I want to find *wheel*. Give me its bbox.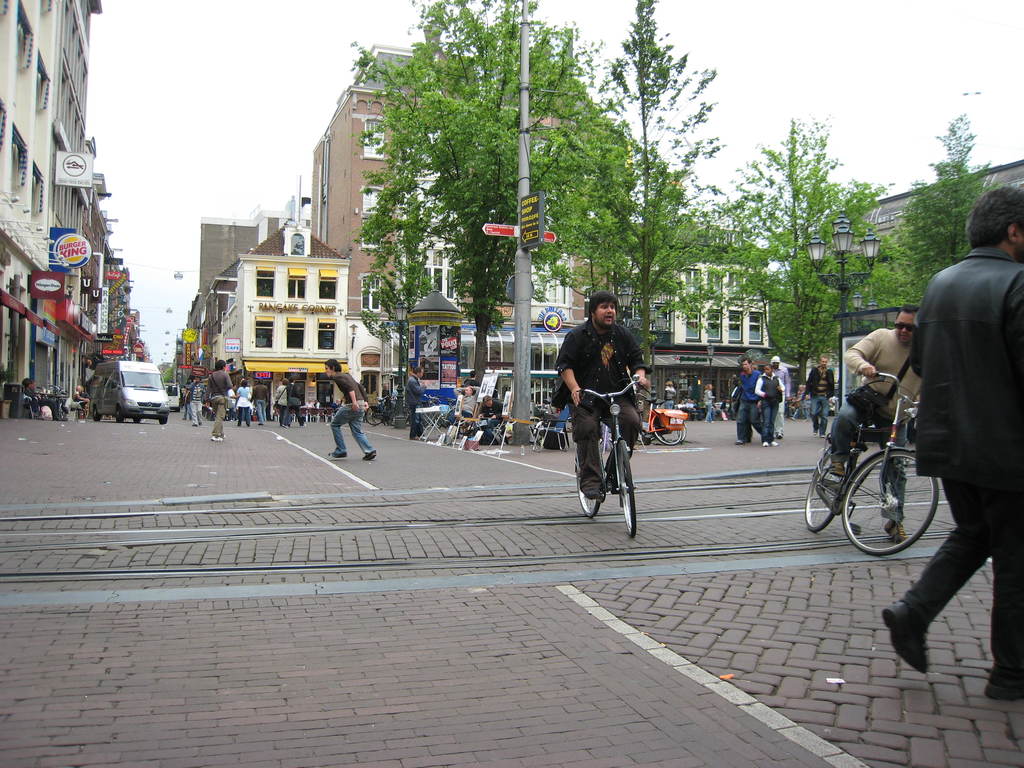
box(366, 406, 385, 427).
